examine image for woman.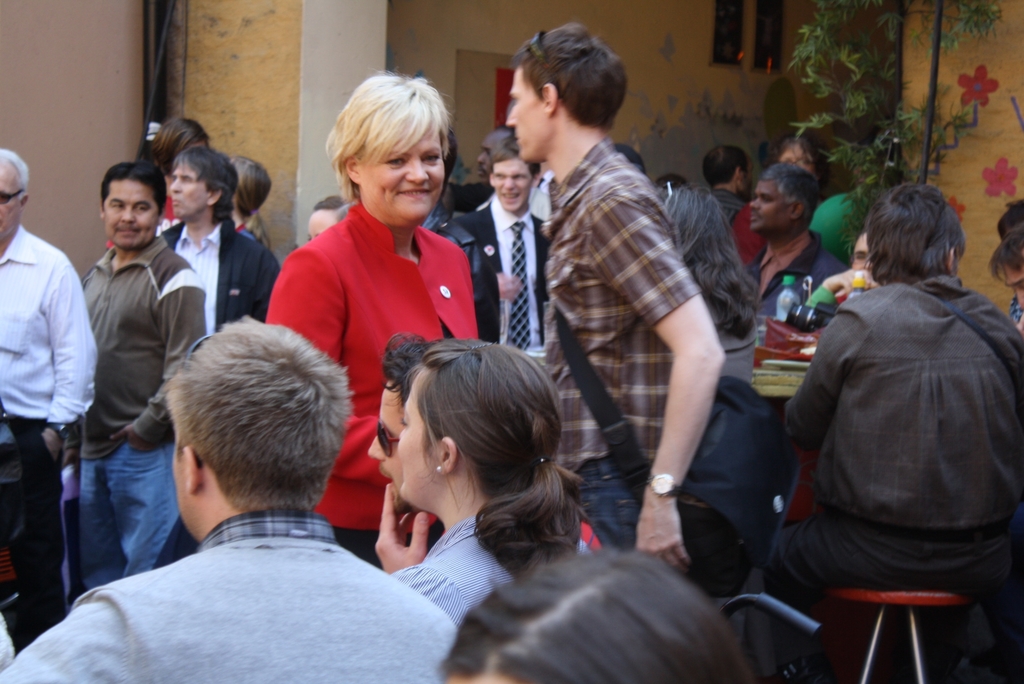
Examination result: x1=268 y1=70 x2=479 y2=569.
